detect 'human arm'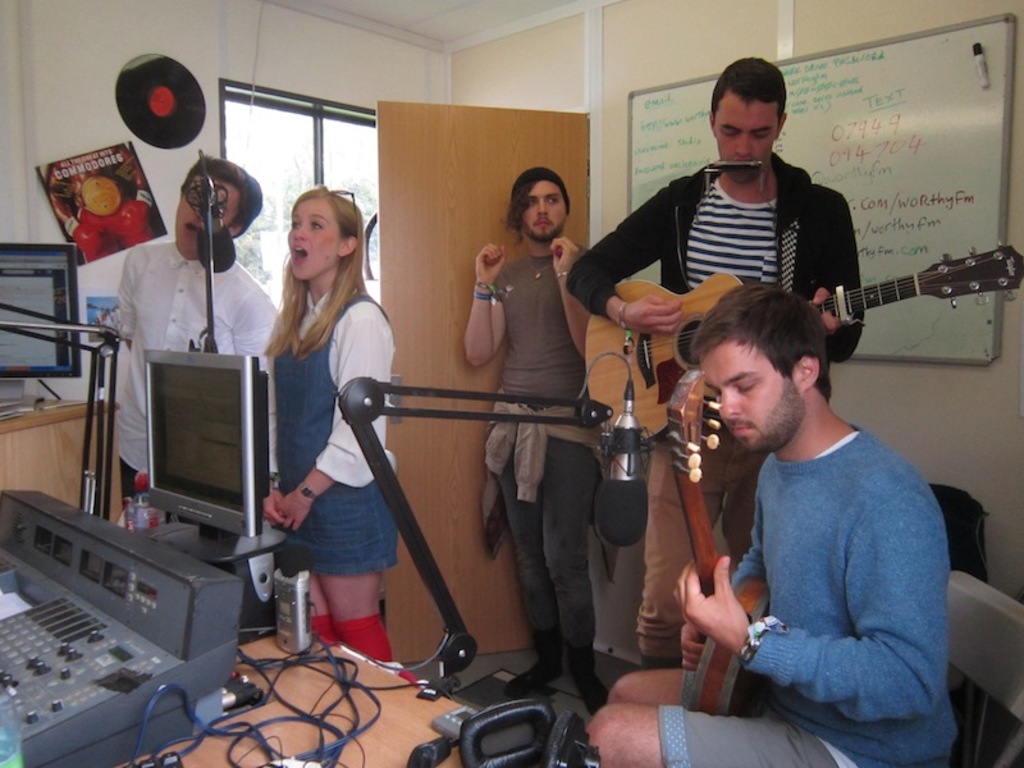
{"x1": 108, "y1": 247, "x2": 142, "y2": 340}
